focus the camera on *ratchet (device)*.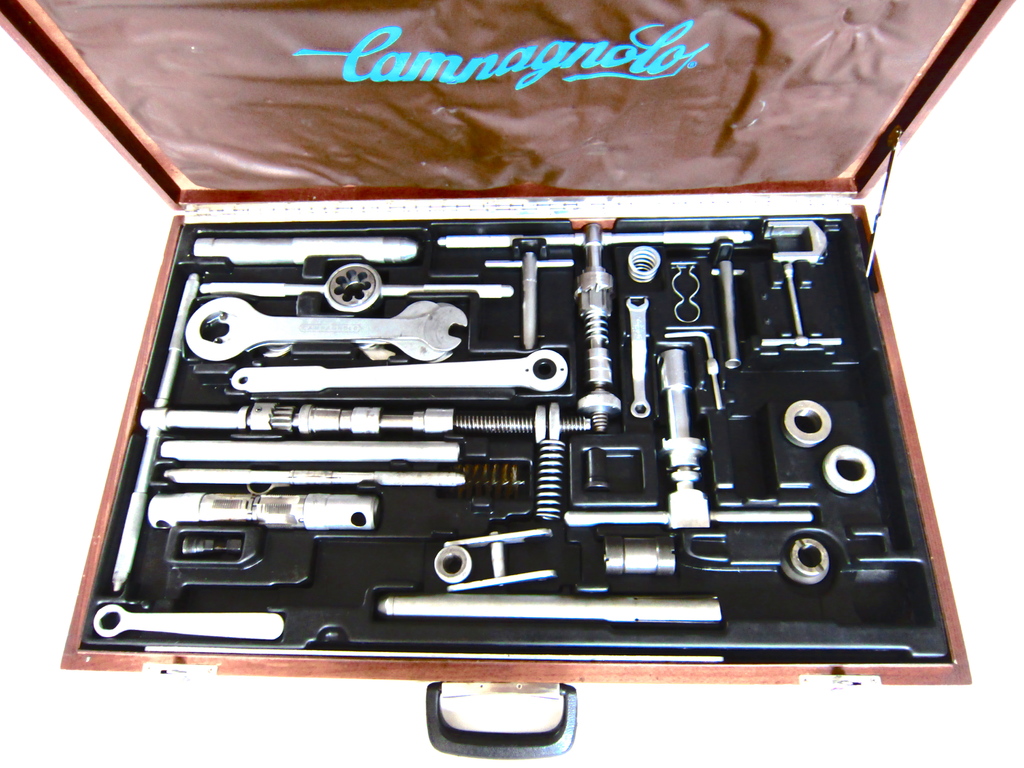
Focus region: [x1=104, y1=269, x2=596, y2=599].
